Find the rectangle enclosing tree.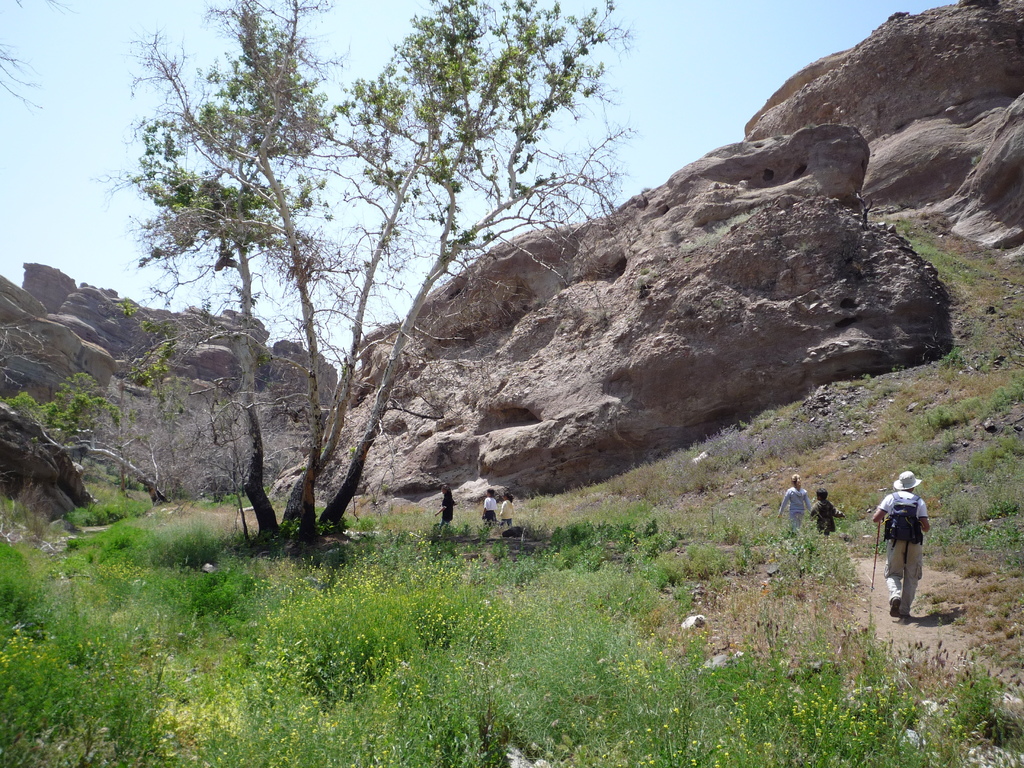
crop(92, 0, 642, 561).
